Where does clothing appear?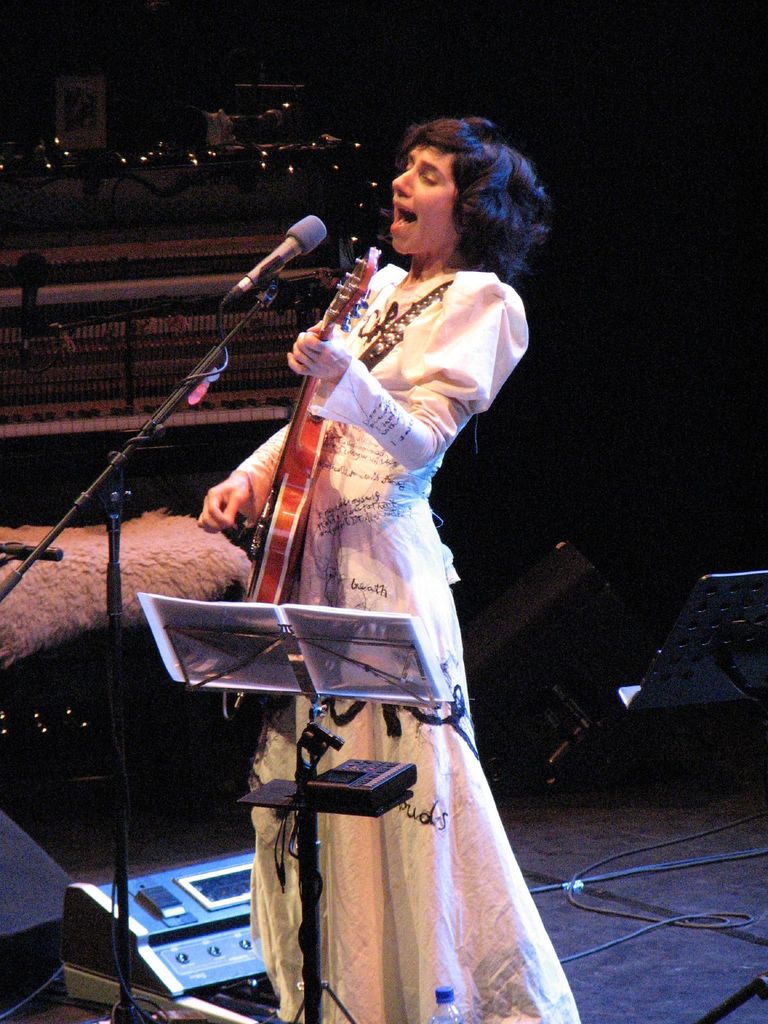
Appears at rect(222, 264, 584, 1023).
